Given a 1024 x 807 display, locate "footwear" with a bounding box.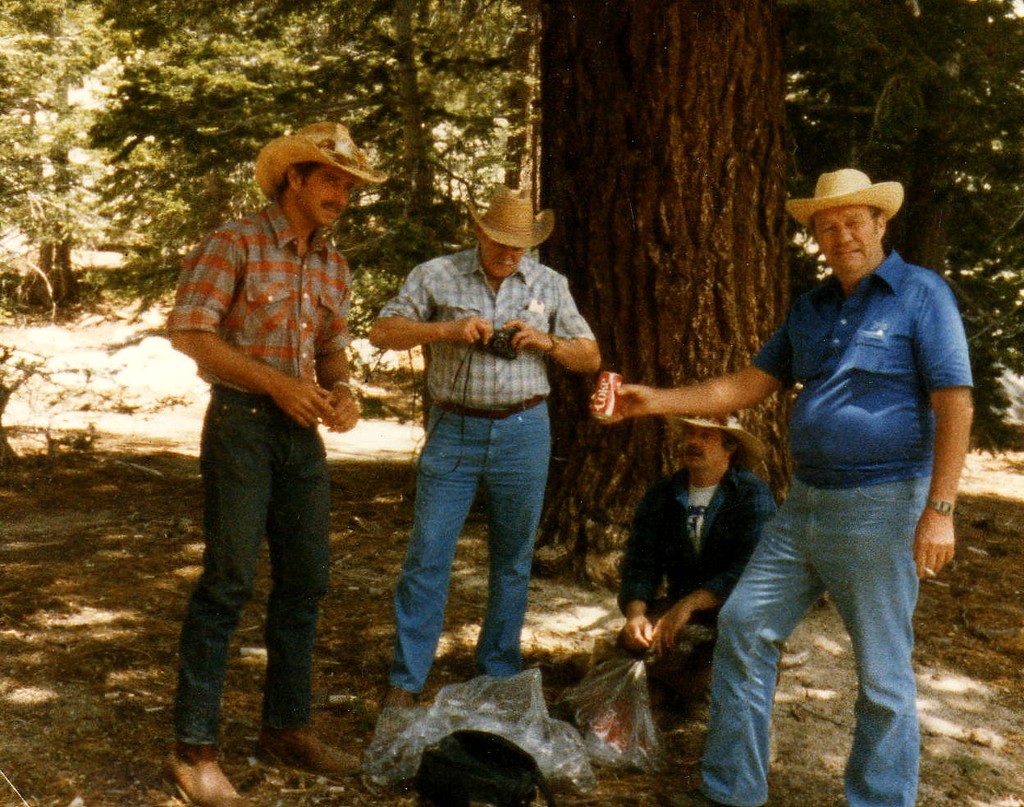
Located: detection(251, 731, 362, 777).
